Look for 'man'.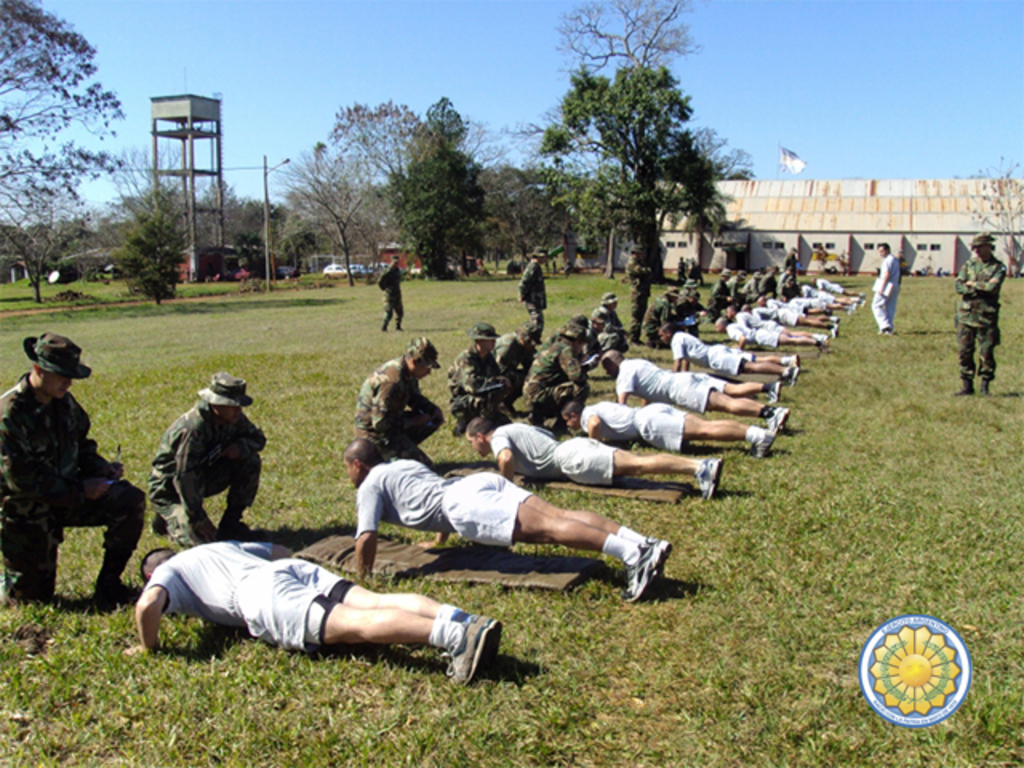
Found: l=496, t=314, r=549, b=389.
